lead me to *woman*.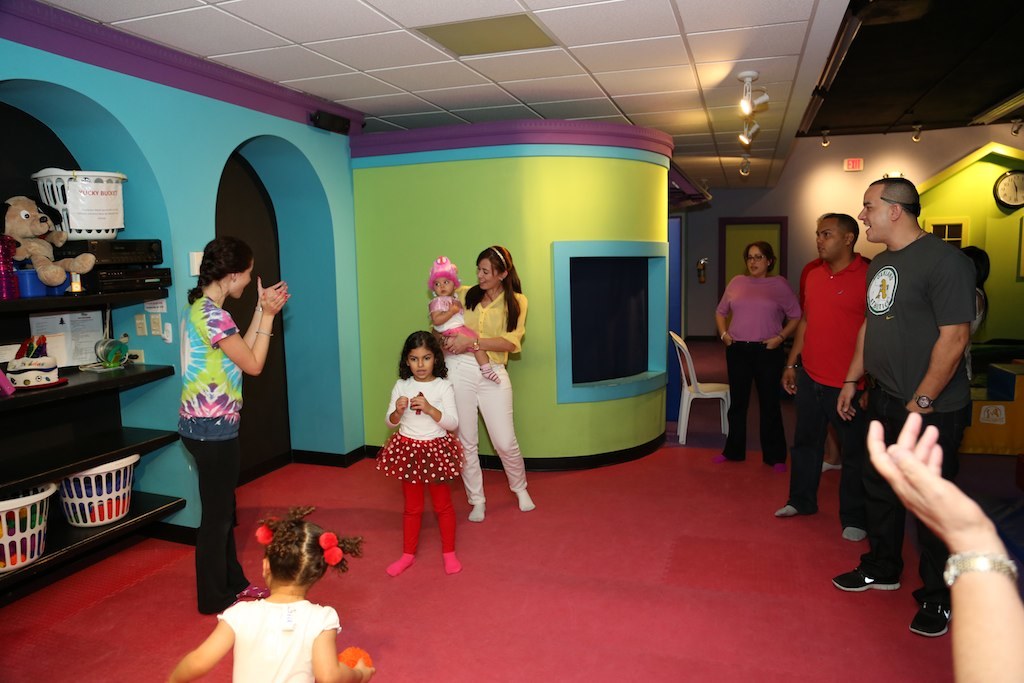
Lead to (left=178, top=239, right=291, bottom=617).
